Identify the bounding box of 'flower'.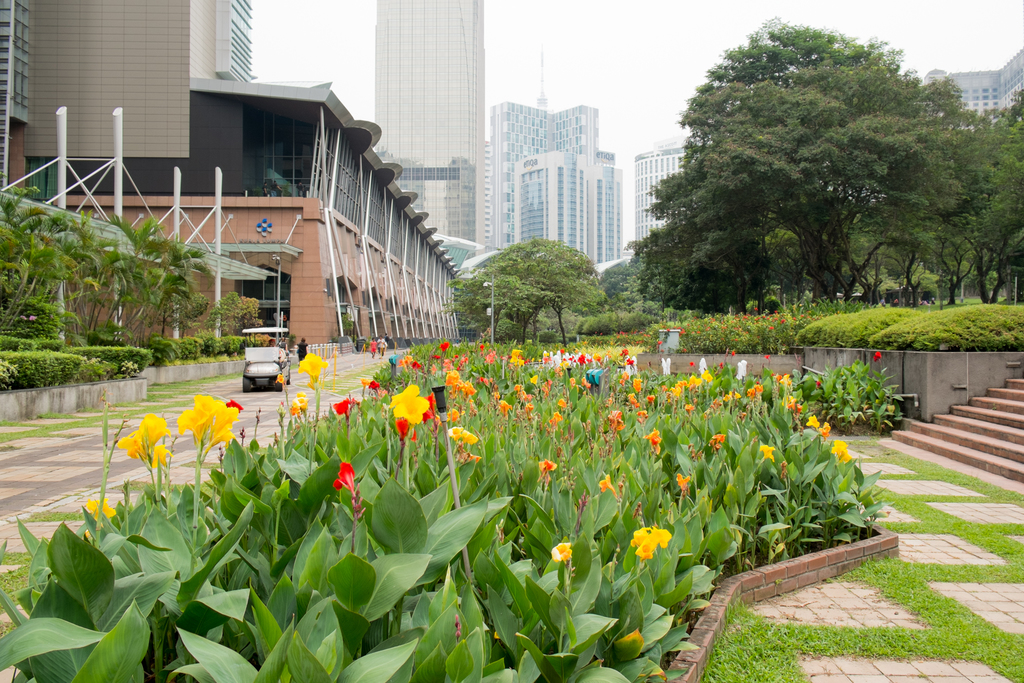
292 392 311 420.
